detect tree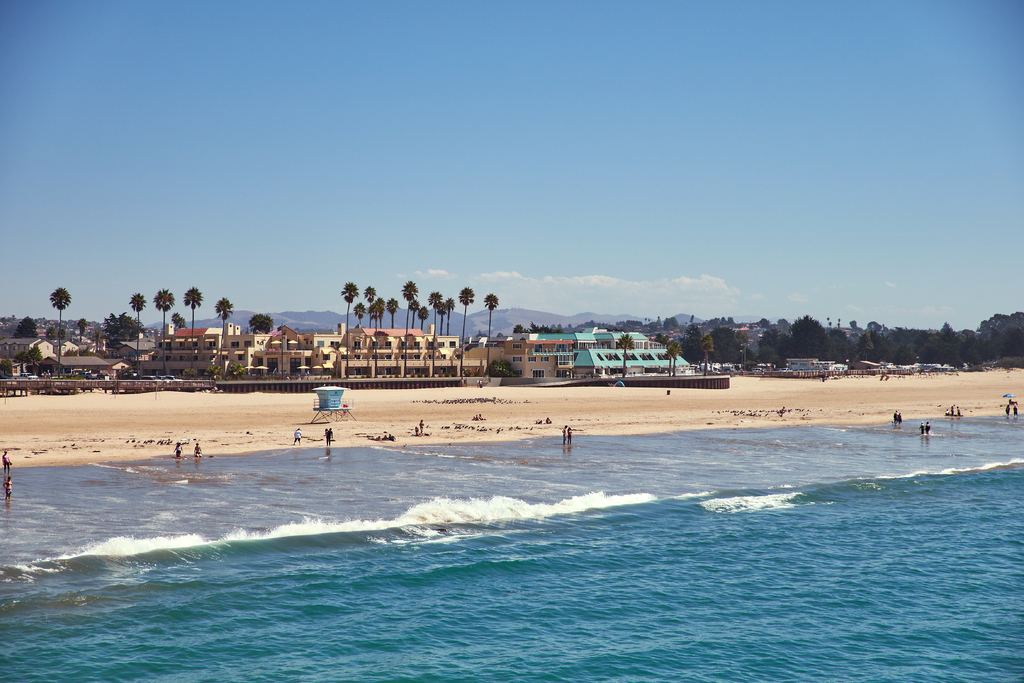
[700, 331, 717, 378]
